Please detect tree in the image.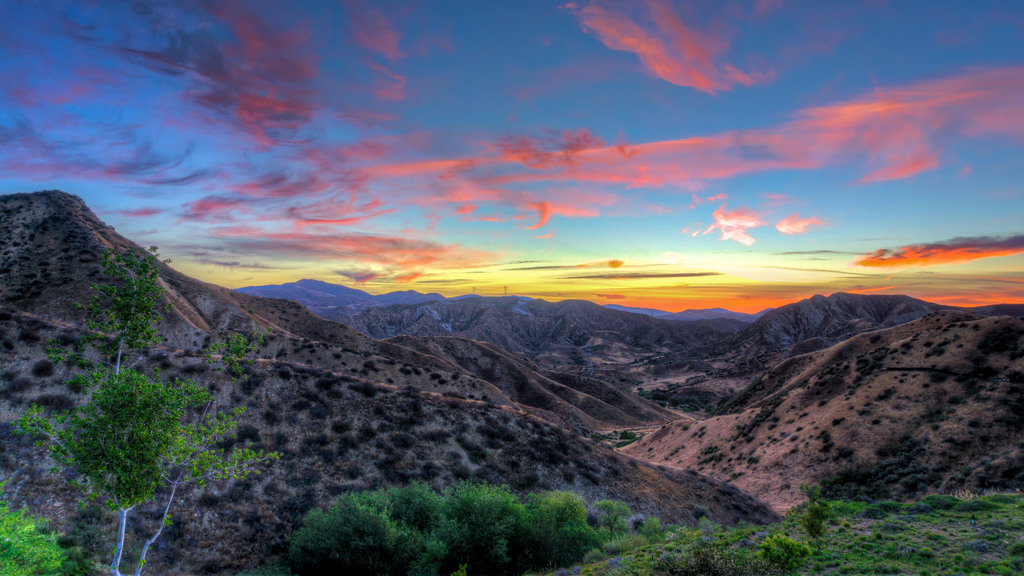
[24,243,286,573].
